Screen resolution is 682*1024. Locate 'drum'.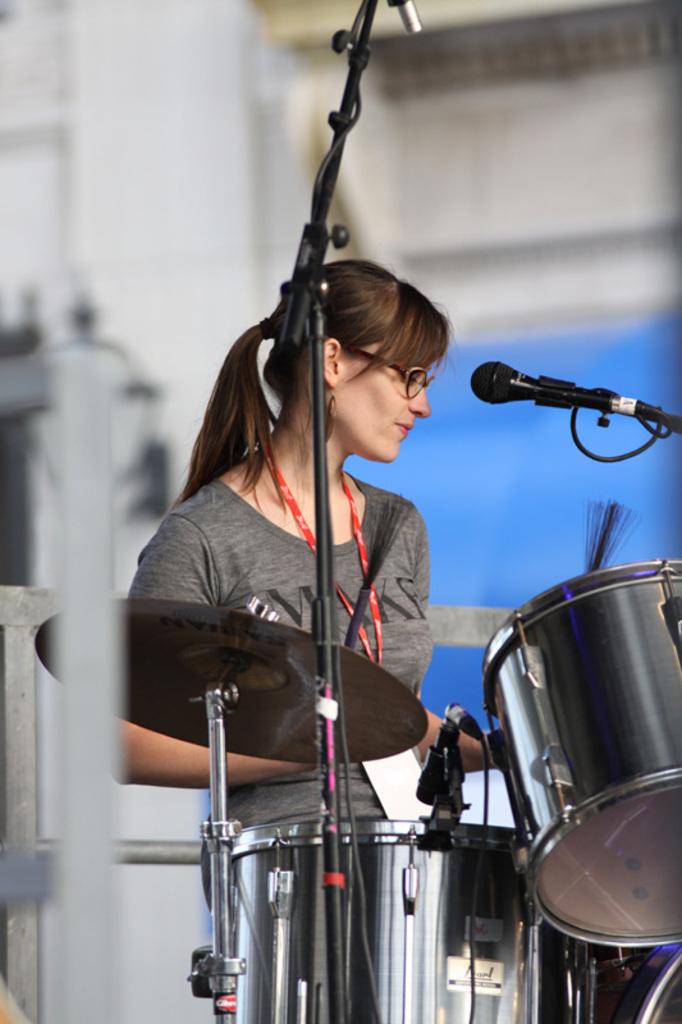
locate(178, 817, 613, 1023).
